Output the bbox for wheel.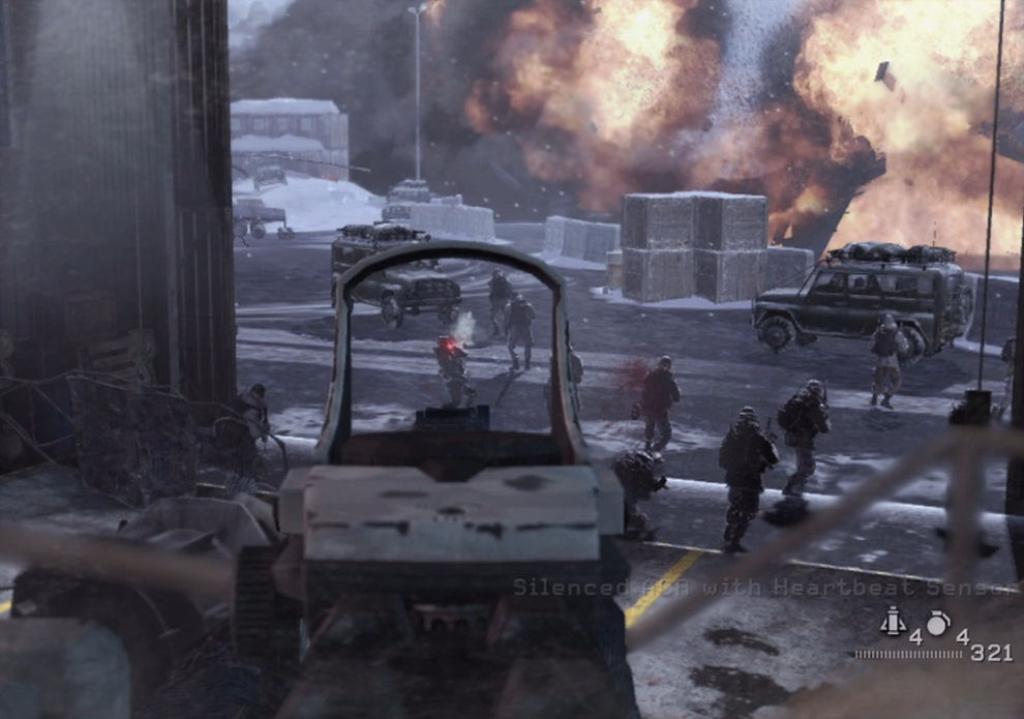
detection(750, 316, 797, 356).
